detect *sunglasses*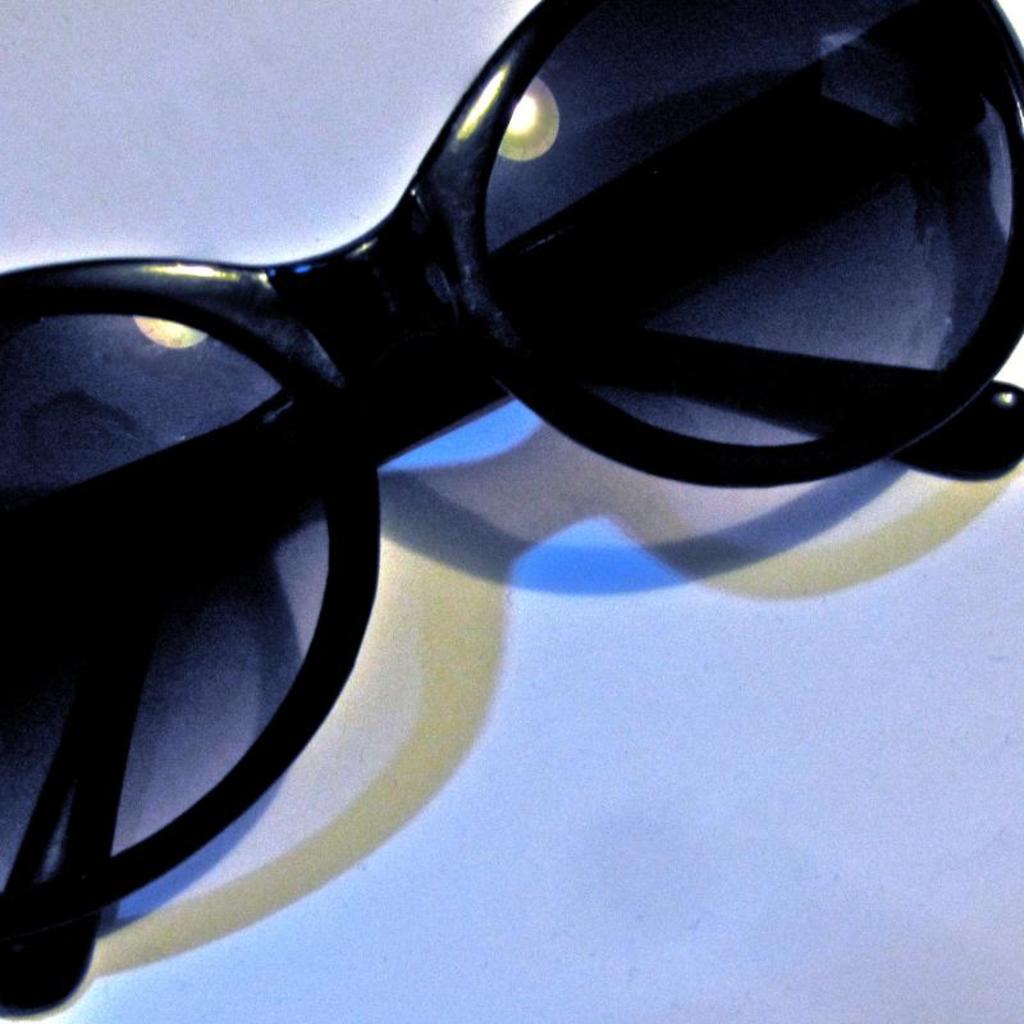
(0,0,1023,1018)
